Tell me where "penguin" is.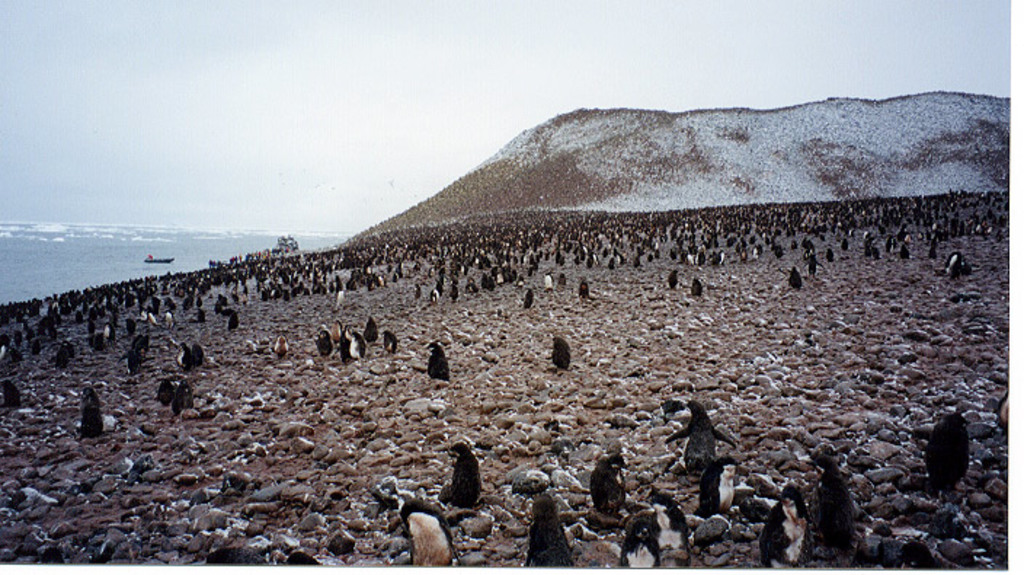
"penguin" is at 807, 250, 819, 272.
